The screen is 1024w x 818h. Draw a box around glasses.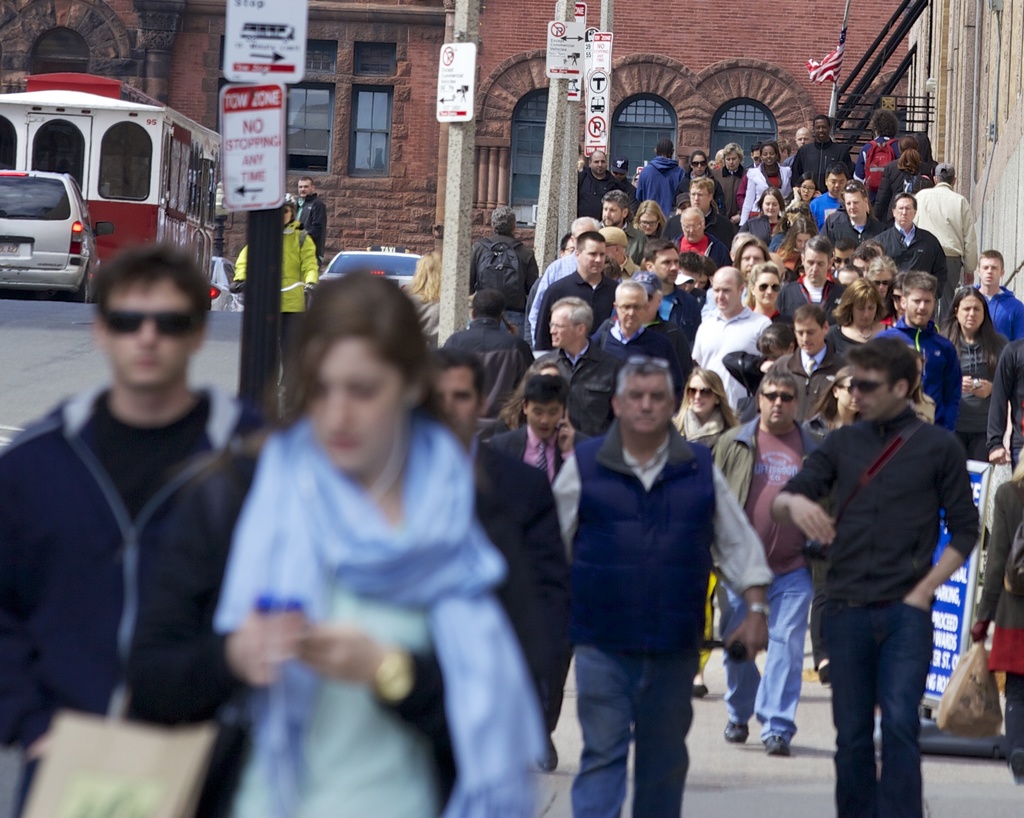
BBox(79, 295, 205, 349).
